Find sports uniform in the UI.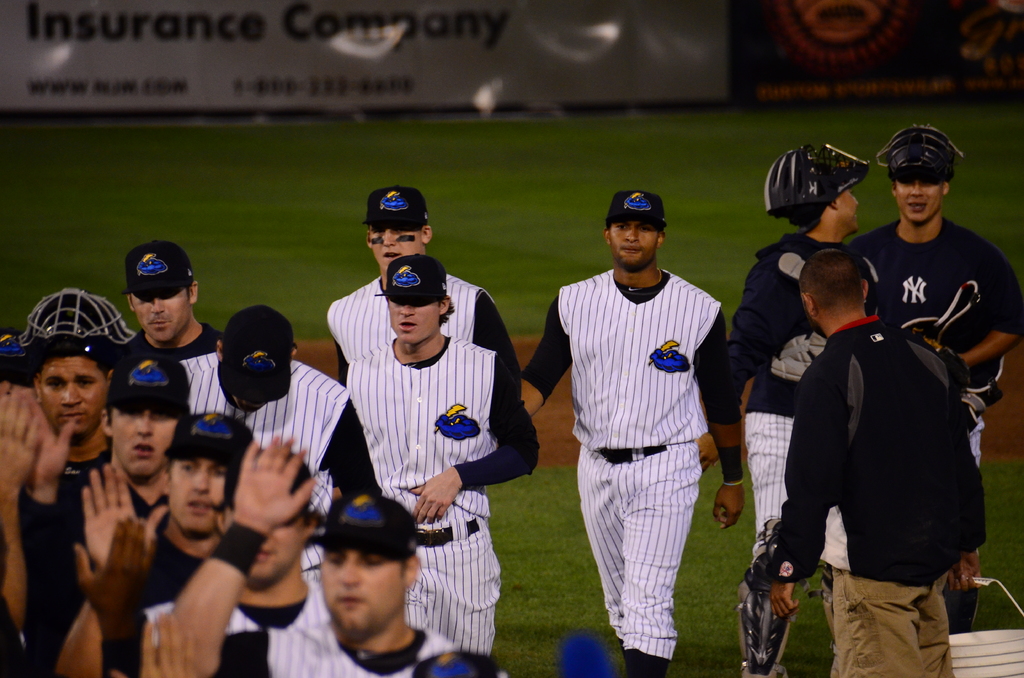
UI element at [342,330,532,653].
